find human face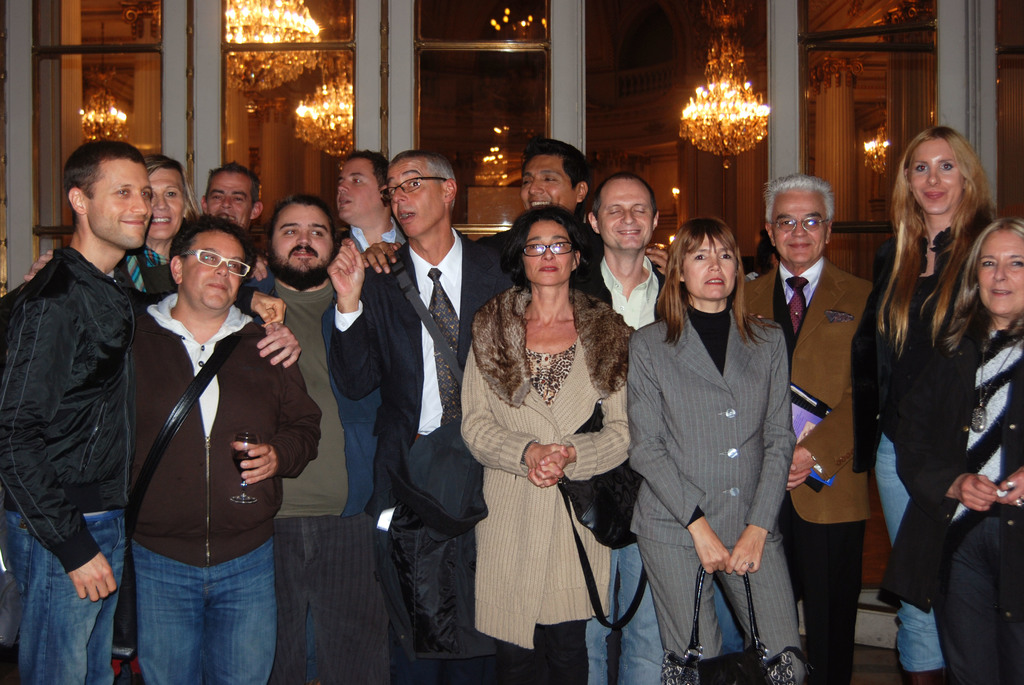
<bbox>184, 230, 244, 307</bbox>
